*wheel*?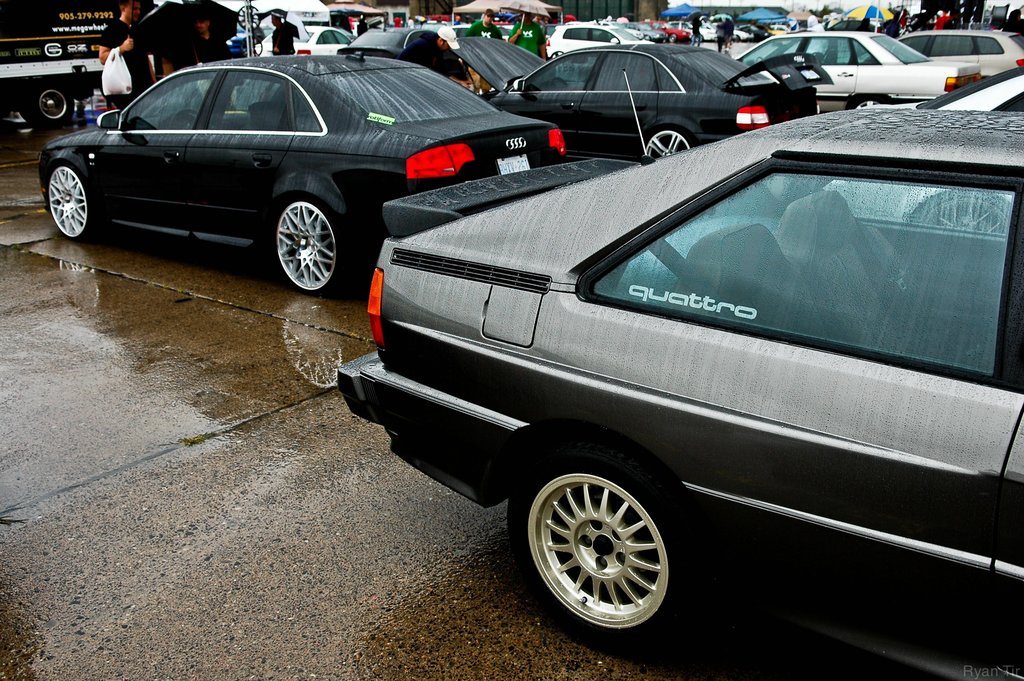
[36, 86, 74, 122]
